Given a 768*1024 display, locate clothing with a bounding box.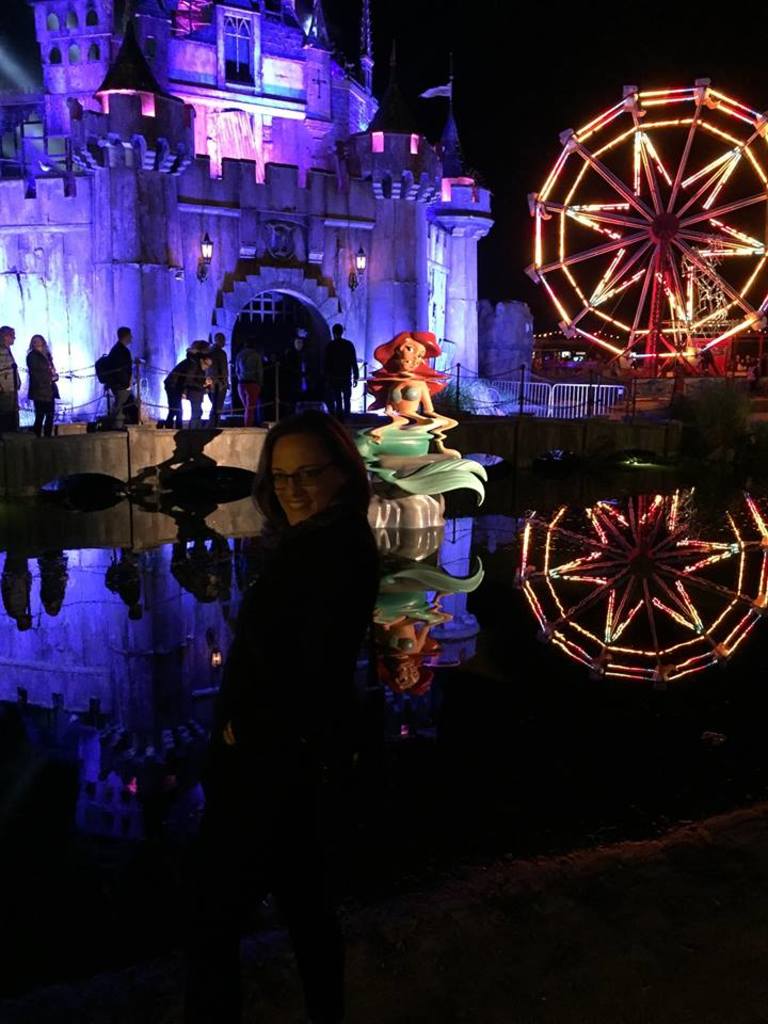
Located: Rect(14, 341, 64, 425).
